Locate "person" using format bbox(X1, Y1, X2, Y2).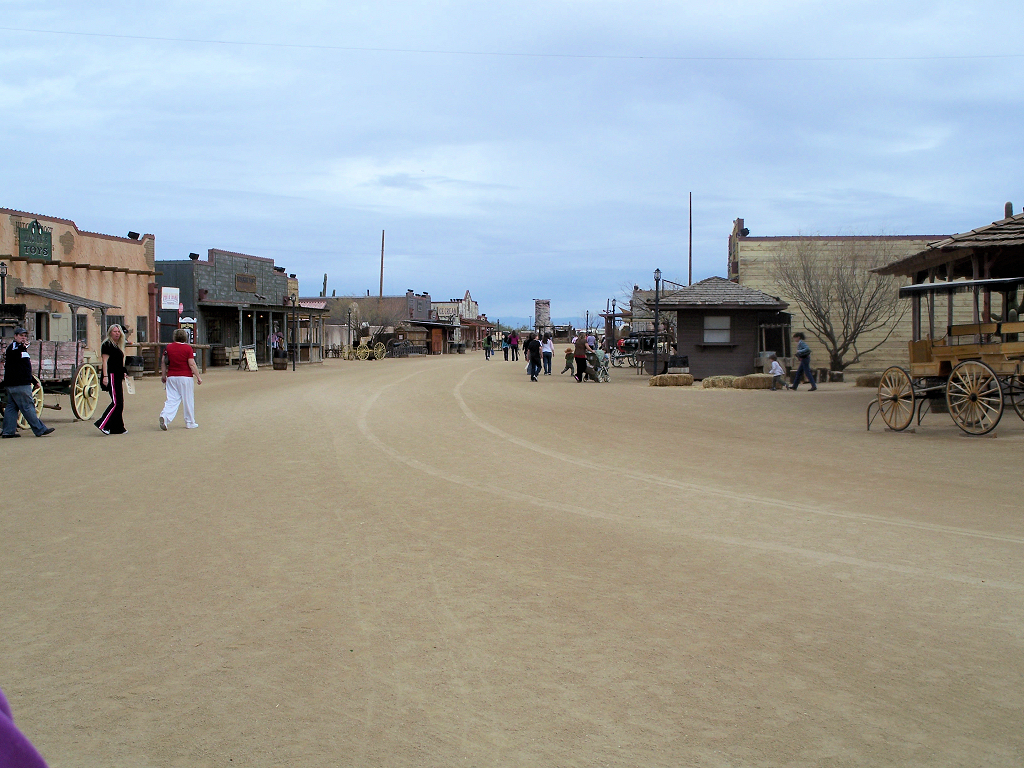
bbox(523, 334, 540, 381).
